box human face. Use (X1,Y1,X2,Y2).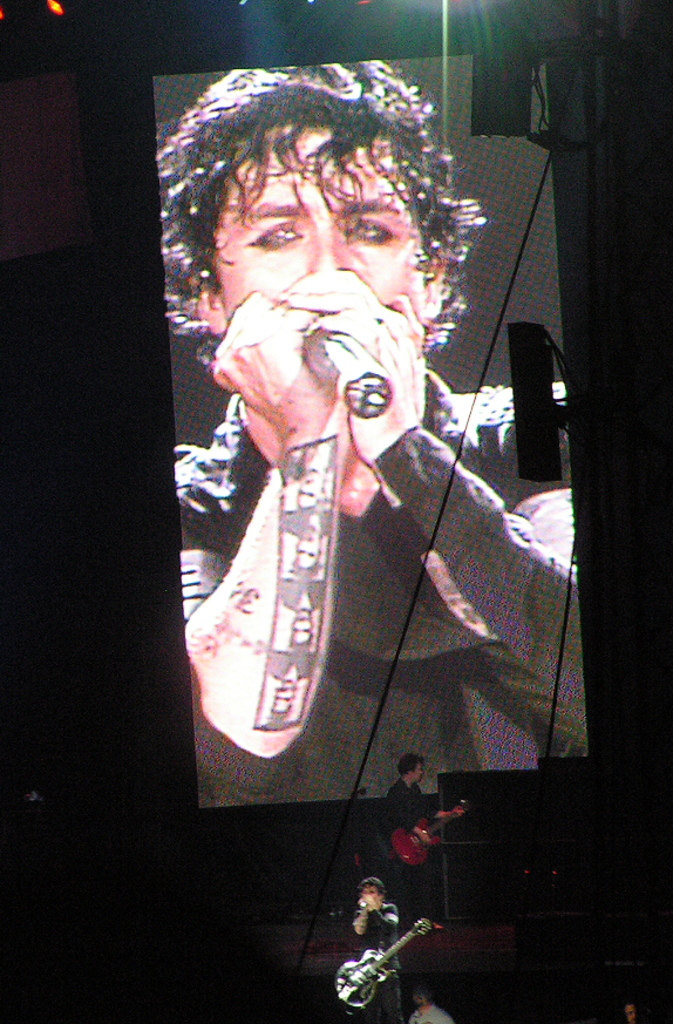
(204,130,424,319).
